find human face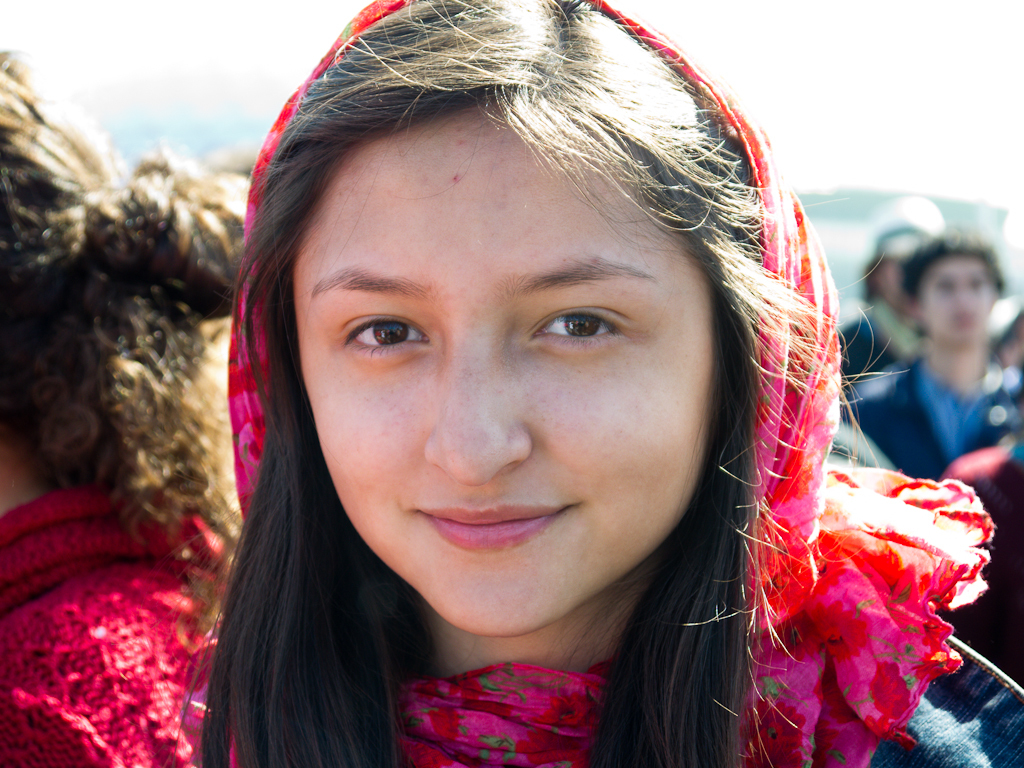
[921, 257, 997, 345]
